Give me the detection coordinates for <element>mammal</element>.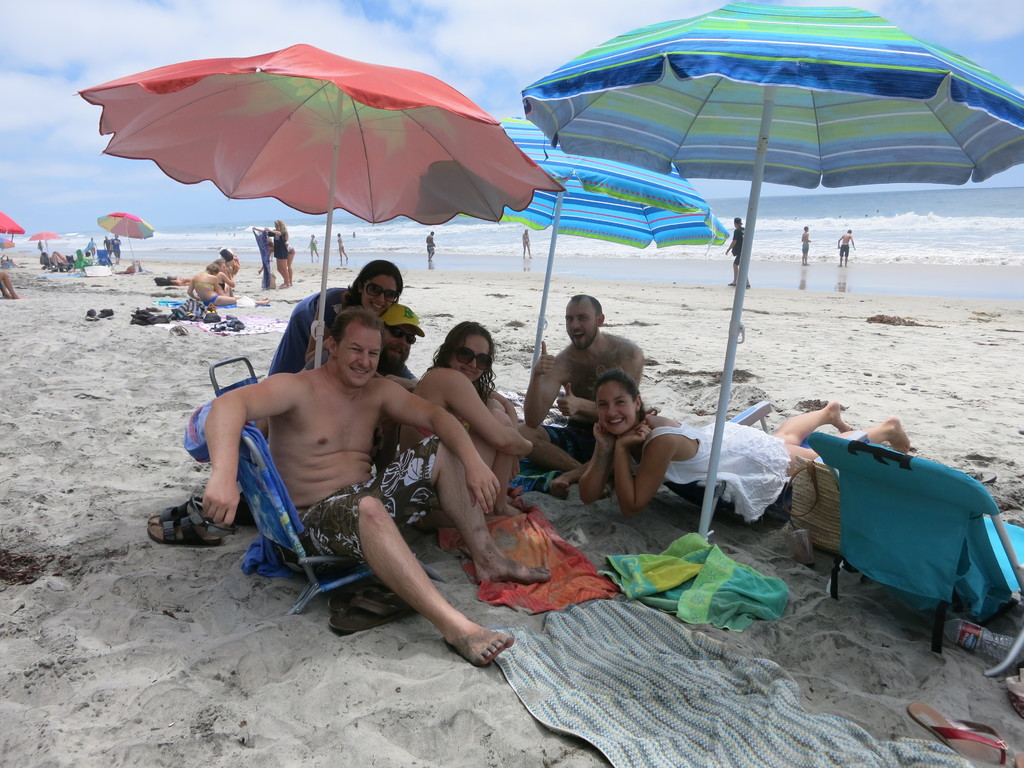
bbox=(575, 364, 913, 511).
